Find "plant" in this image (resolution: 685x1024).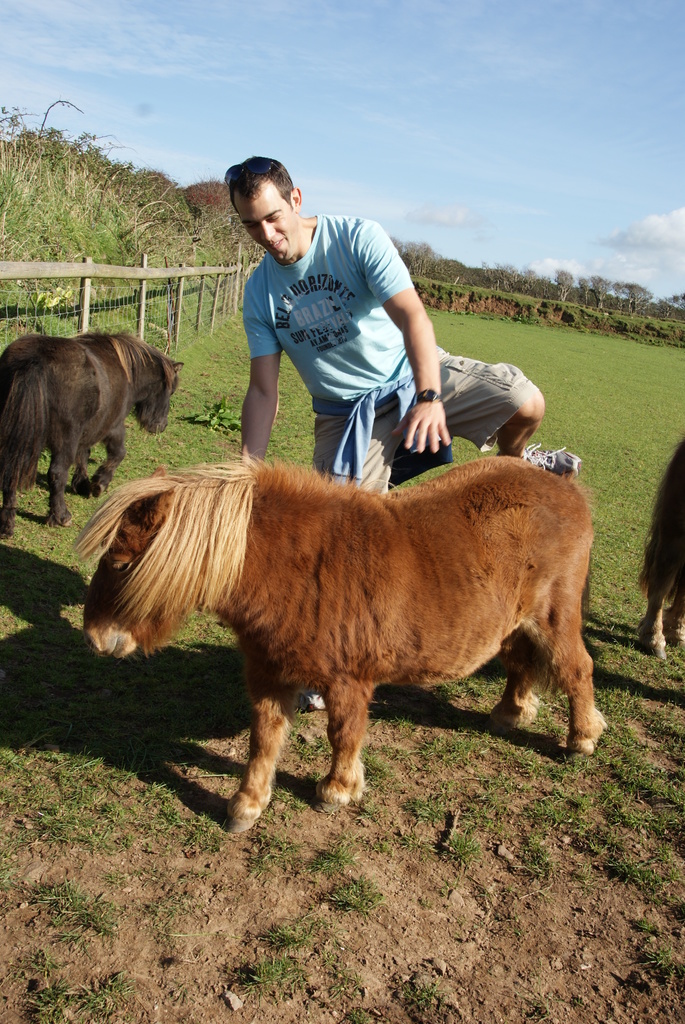
(322, 872, 389, 906).
